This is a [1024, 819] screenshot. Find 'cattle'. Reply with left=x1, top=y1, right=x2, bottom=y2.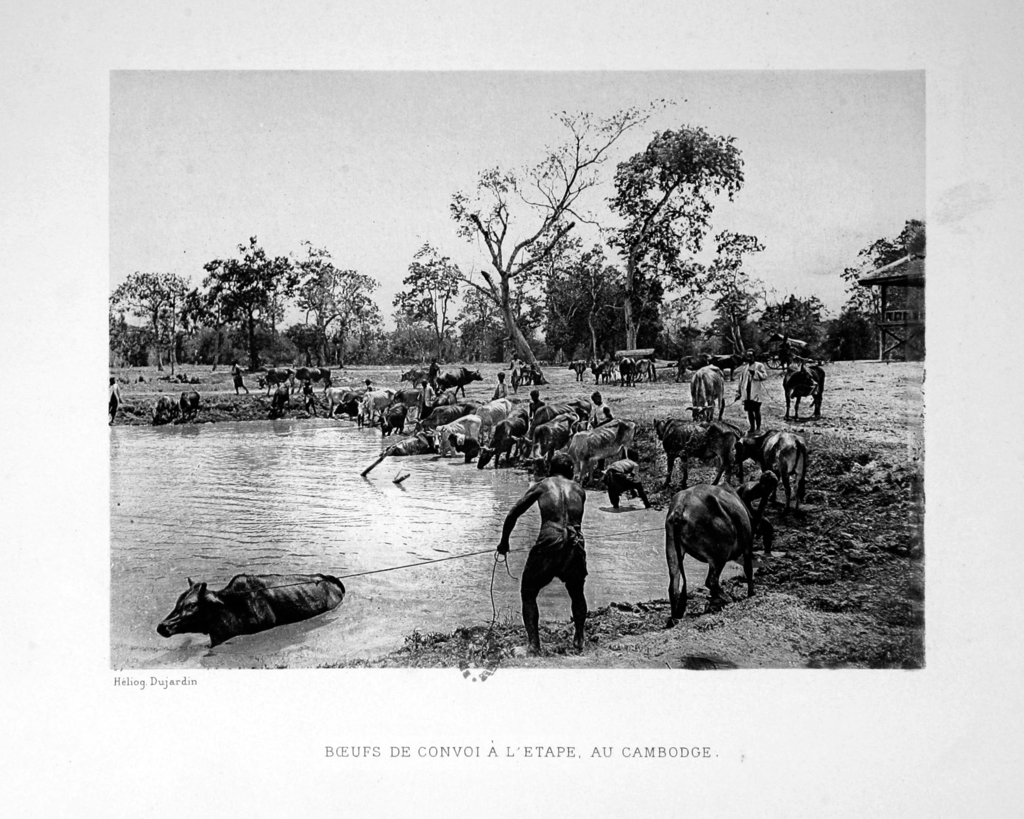
left=335, top=394, right=363, bottom=418.
